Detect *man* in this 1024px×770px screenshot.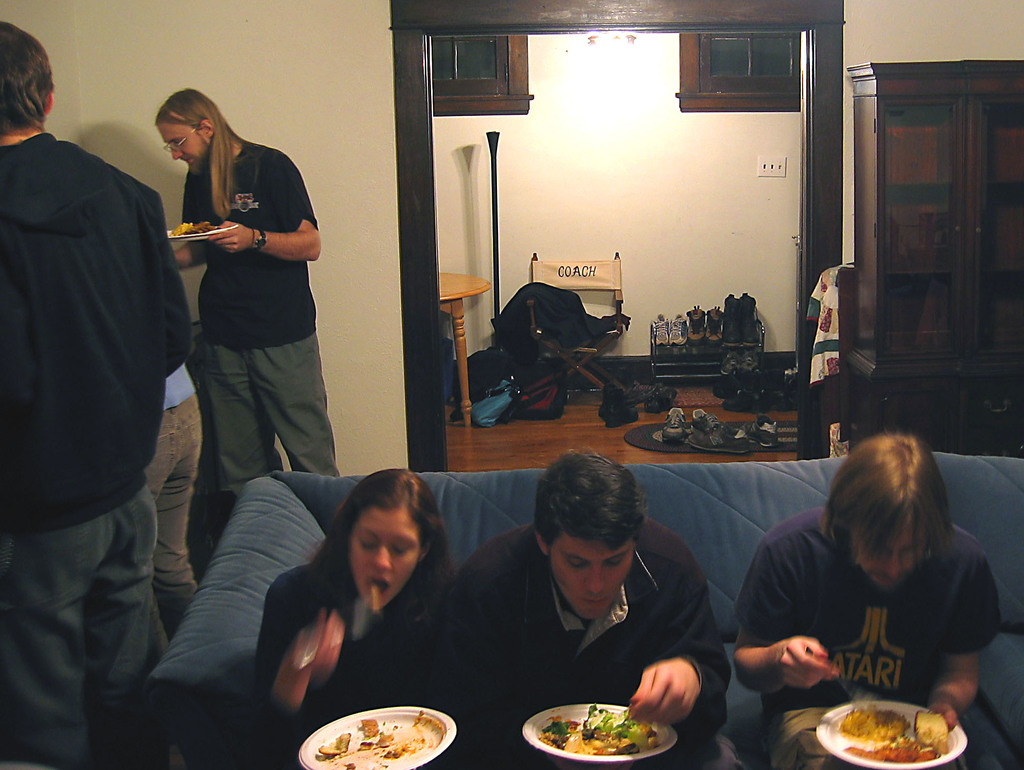
Detection: {"left": 146, "top": 84, "right": 342, "bottom": 492}.
